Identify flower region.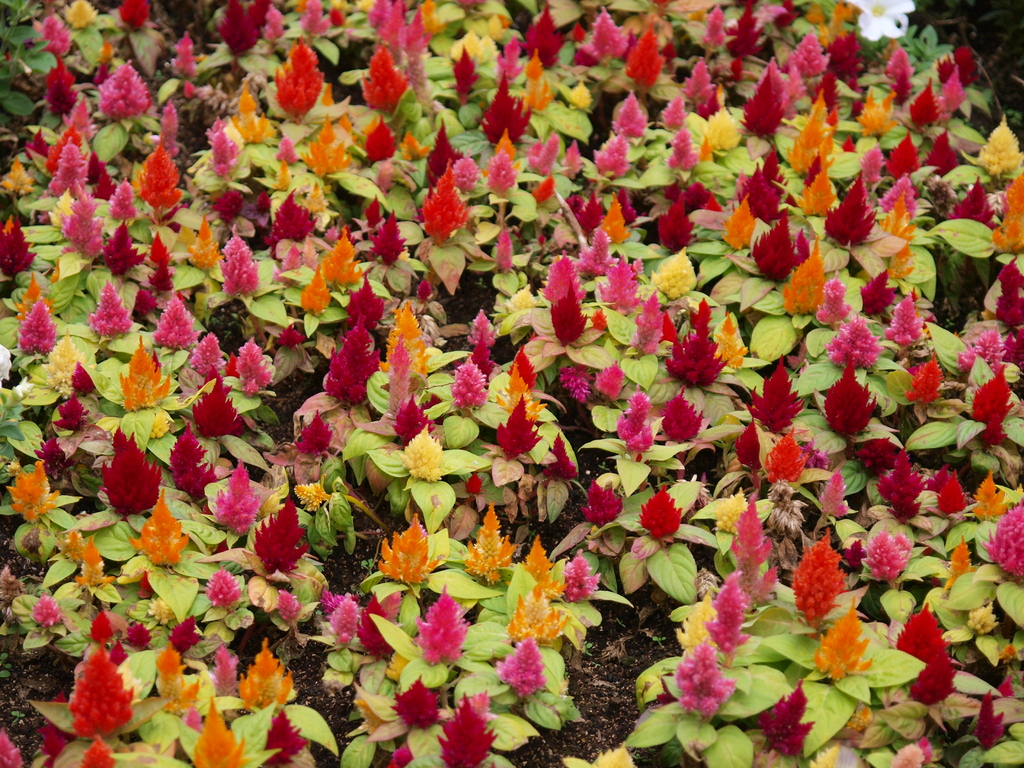
Region: bbox=[497, 628, 557, 703].
